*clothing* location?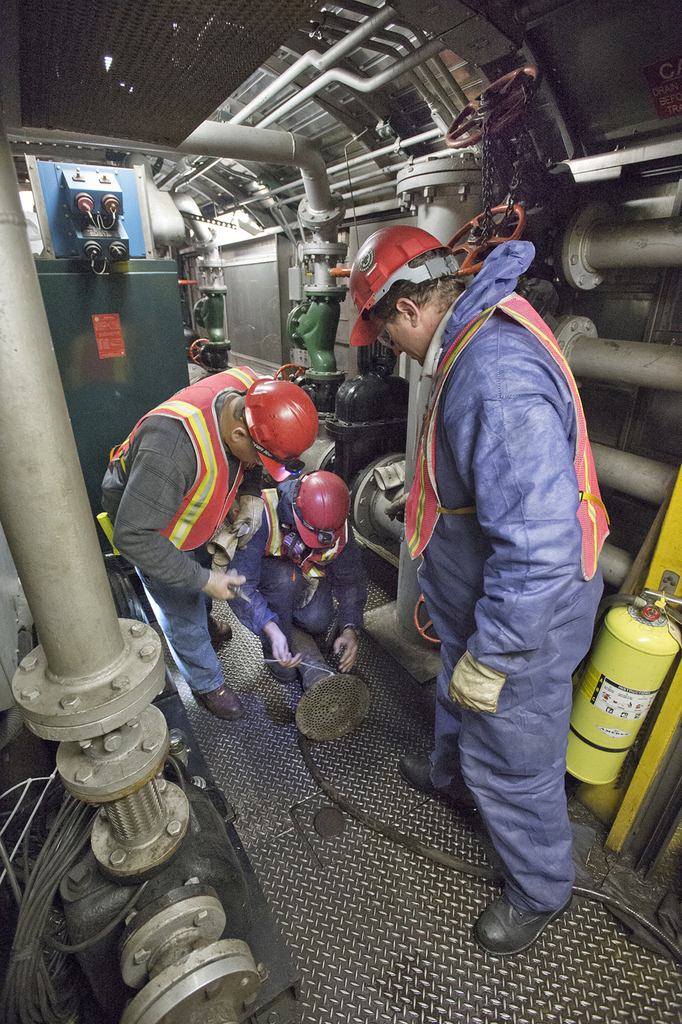
rect(102, 357, 266, 697)
